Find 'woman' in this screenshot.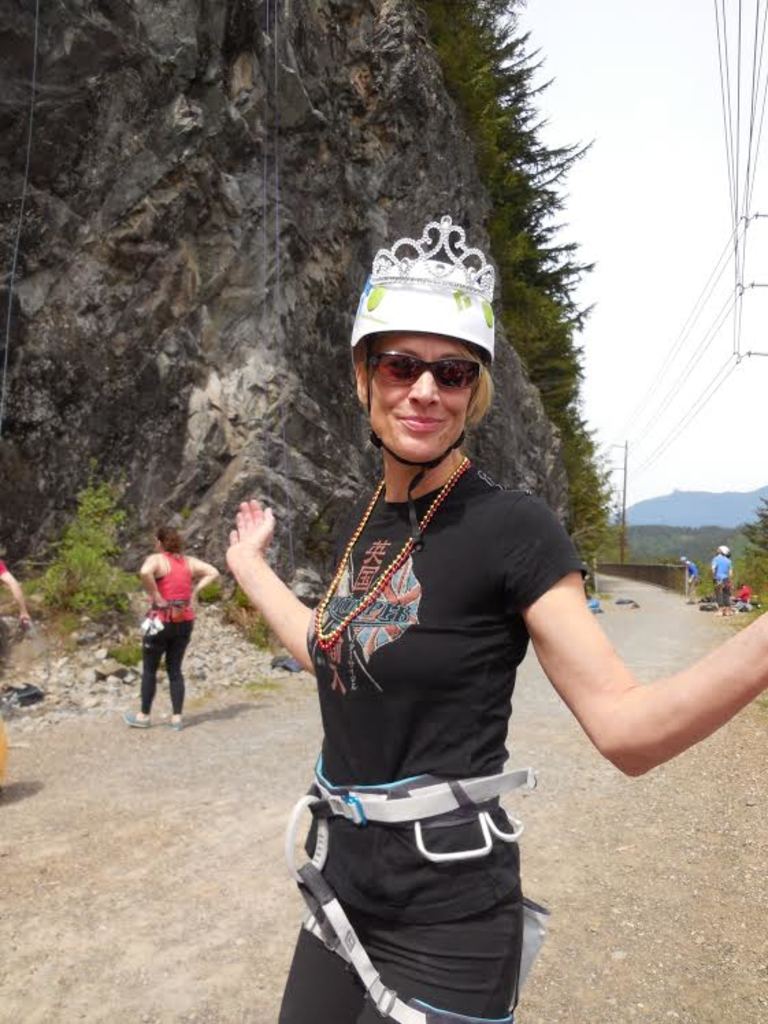
The bounding box for 'woman' is crop(115, 522, 223, 728).
